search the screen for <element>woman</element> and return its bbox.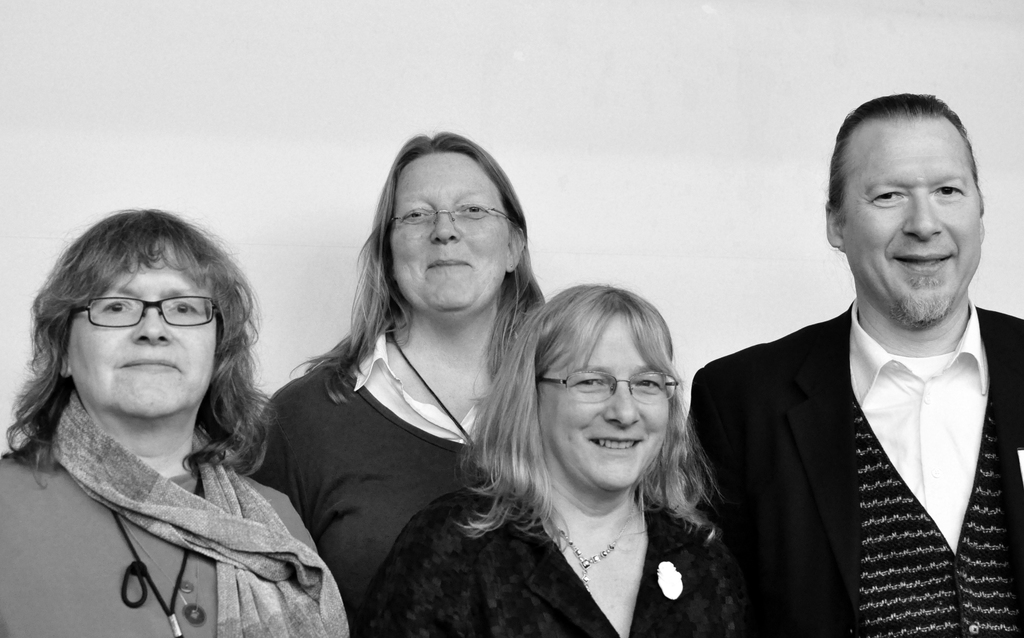
Found: left=0, top=193, right=337, bottom=621.
